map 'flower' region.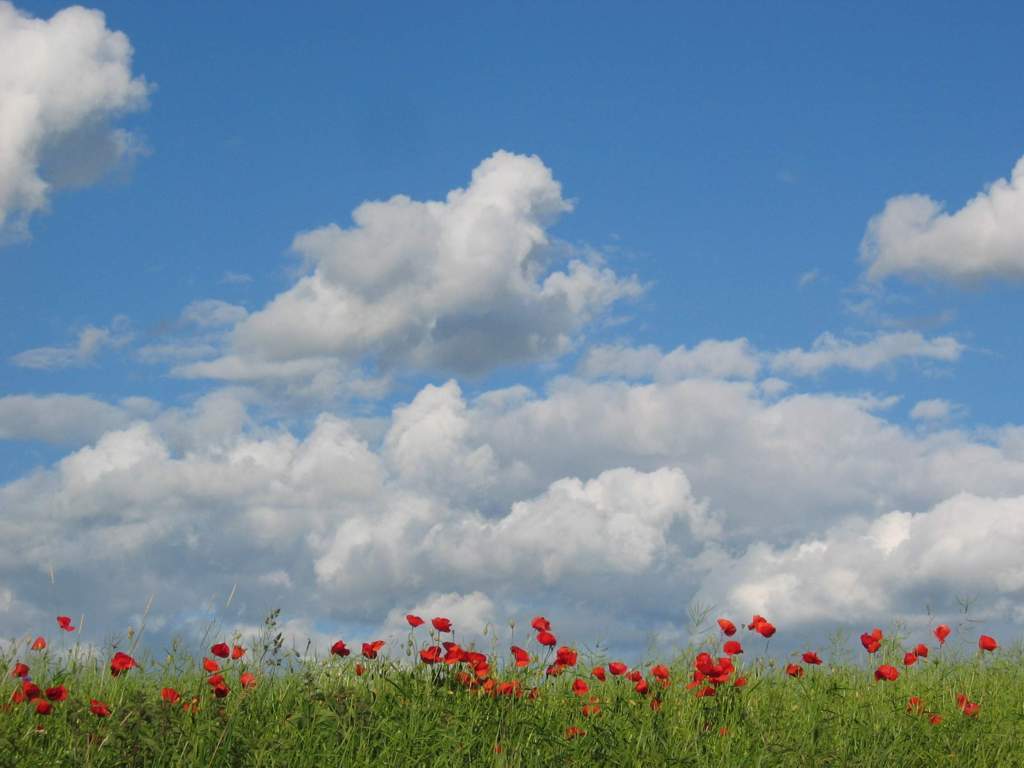
Mapped to crop(650, 661, 674, 683).
